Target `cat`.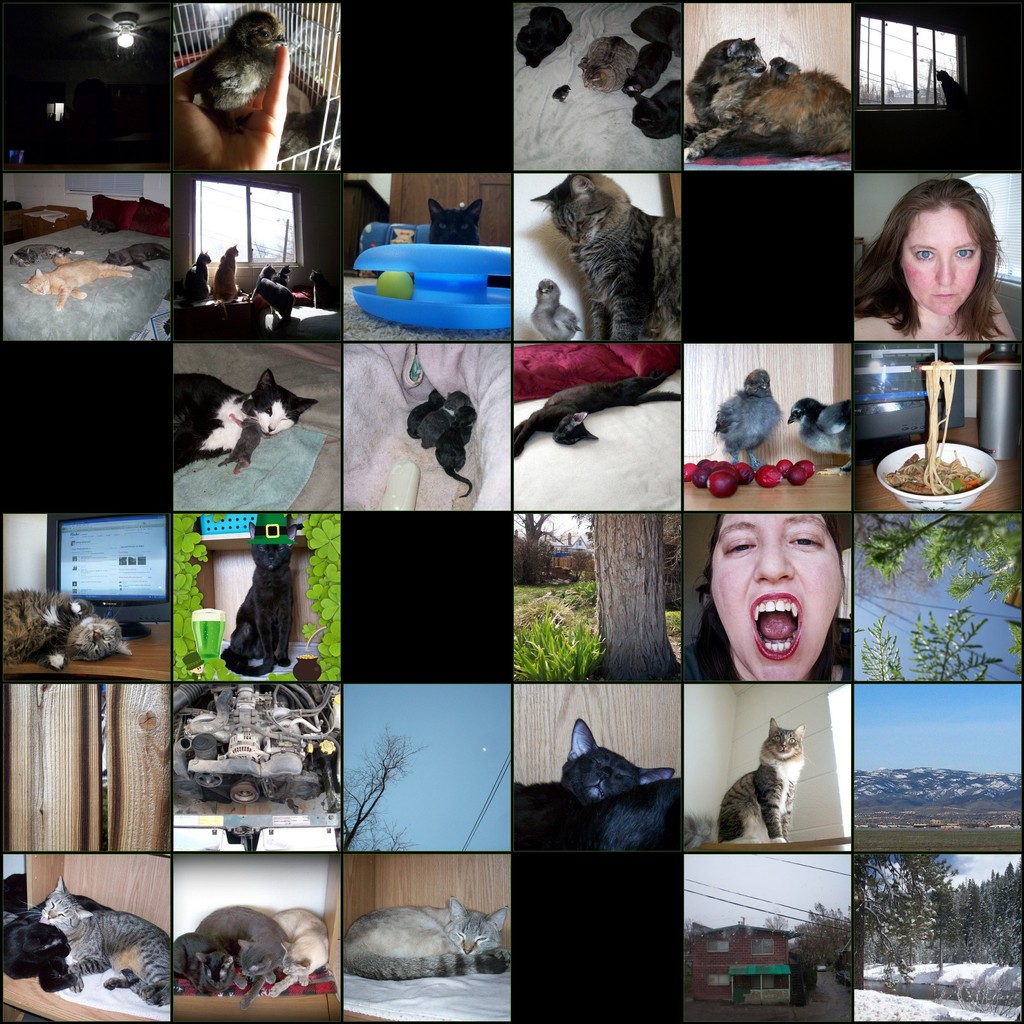
Target region: (left=630, top=77, right=683, bottom=140).
